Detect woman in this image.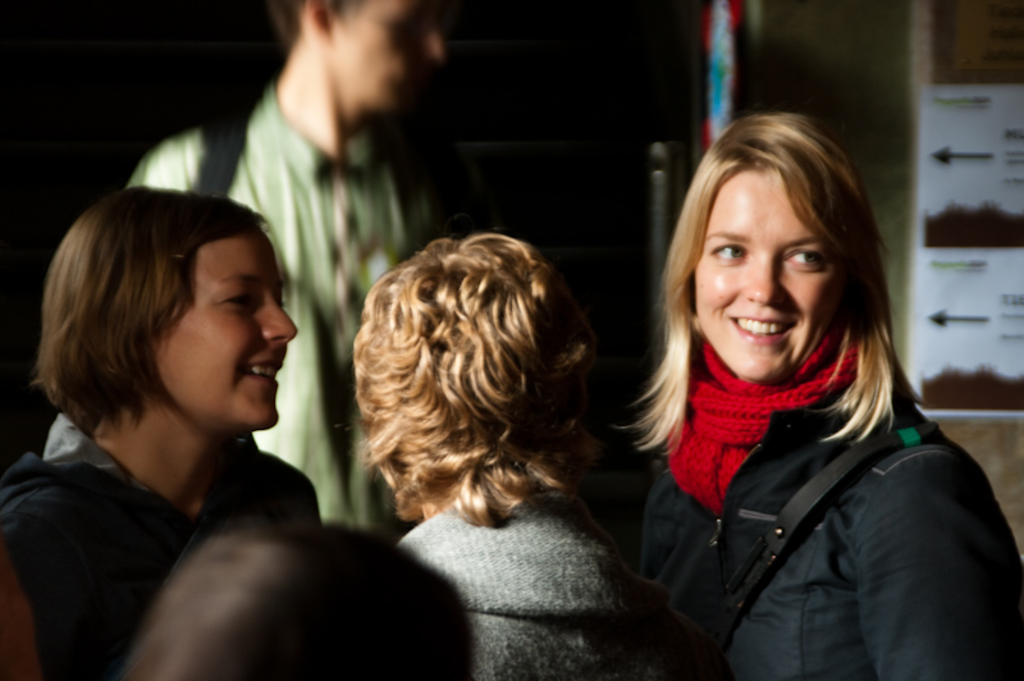
Detection: {"left": 0, "top": 189, "right": 326, "bottom": 680}.
